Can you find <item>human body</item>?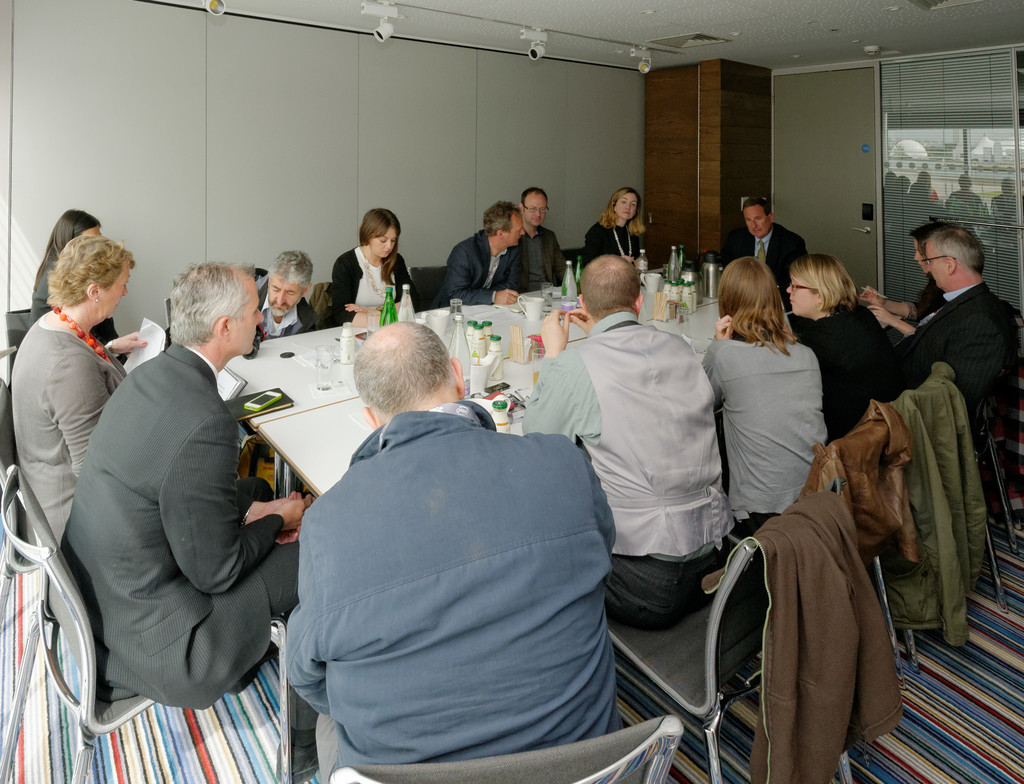
Yes, bounding box: x1=583 y1=216 x2=654 y2=276.
